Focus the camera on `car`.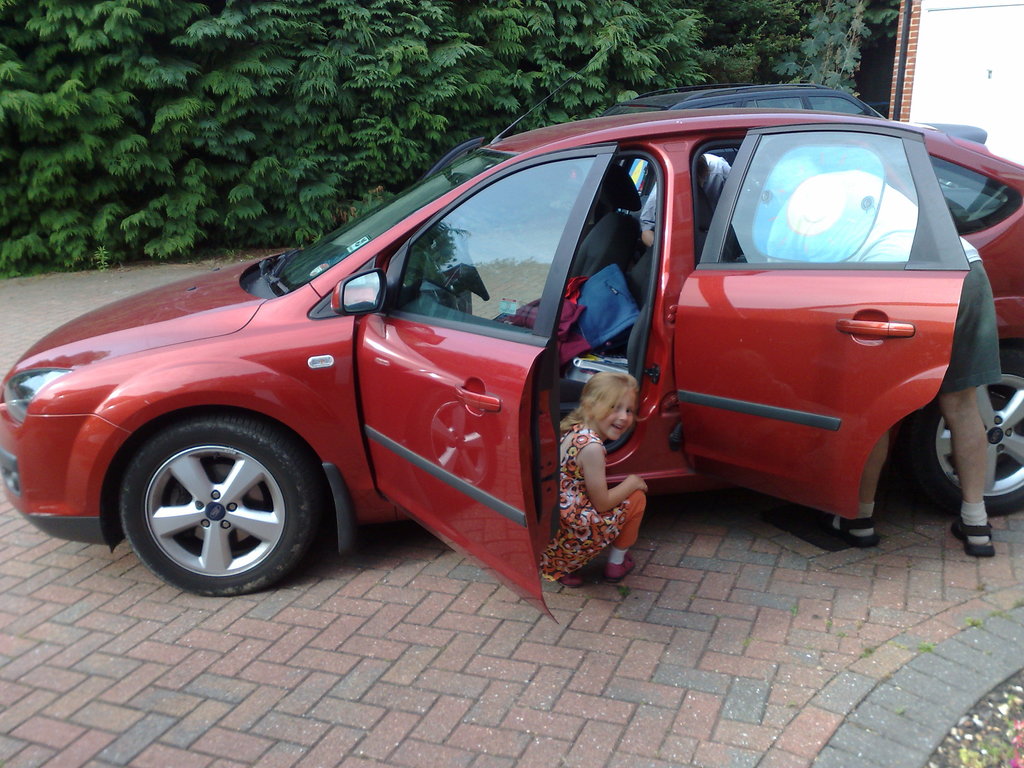
Focus region: Rect(26, 101, 1023, 627).
